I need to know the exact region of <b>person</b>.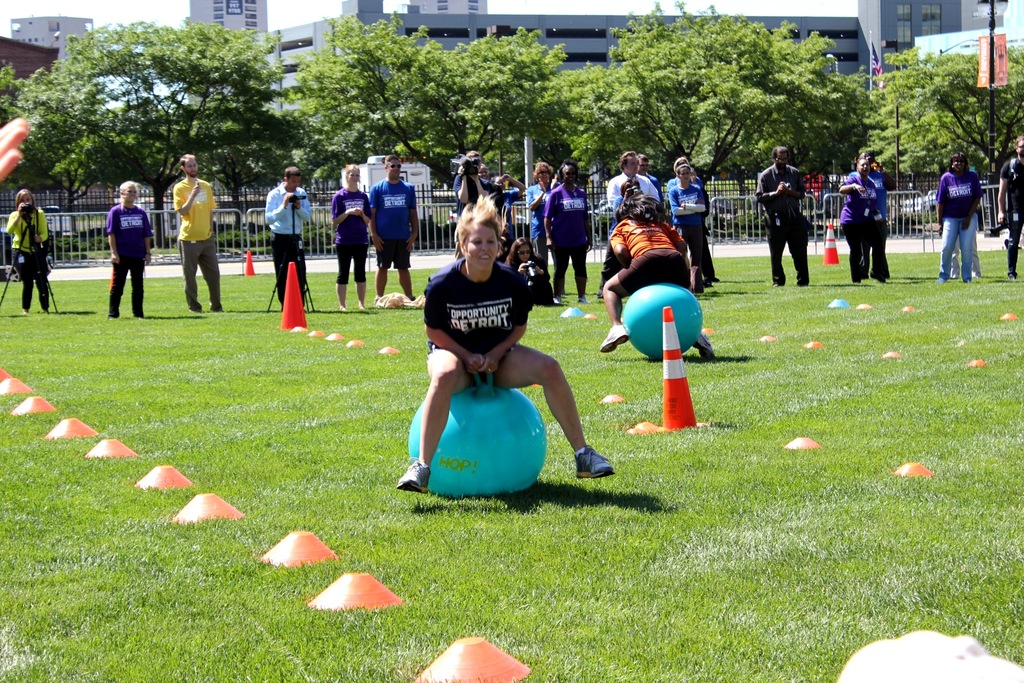
Region: BBox(836, 158, 879, 286).
